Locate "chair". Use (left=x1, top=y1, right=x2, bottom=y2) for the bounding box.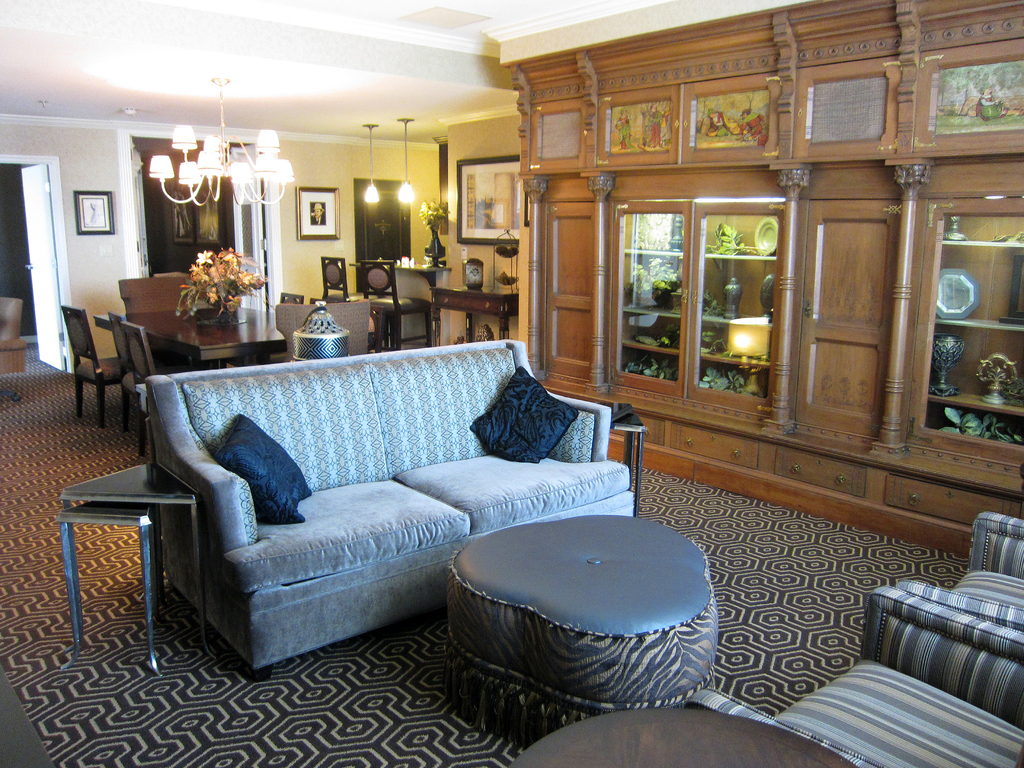
(left=276, top=289, right=305, bottom=309).
